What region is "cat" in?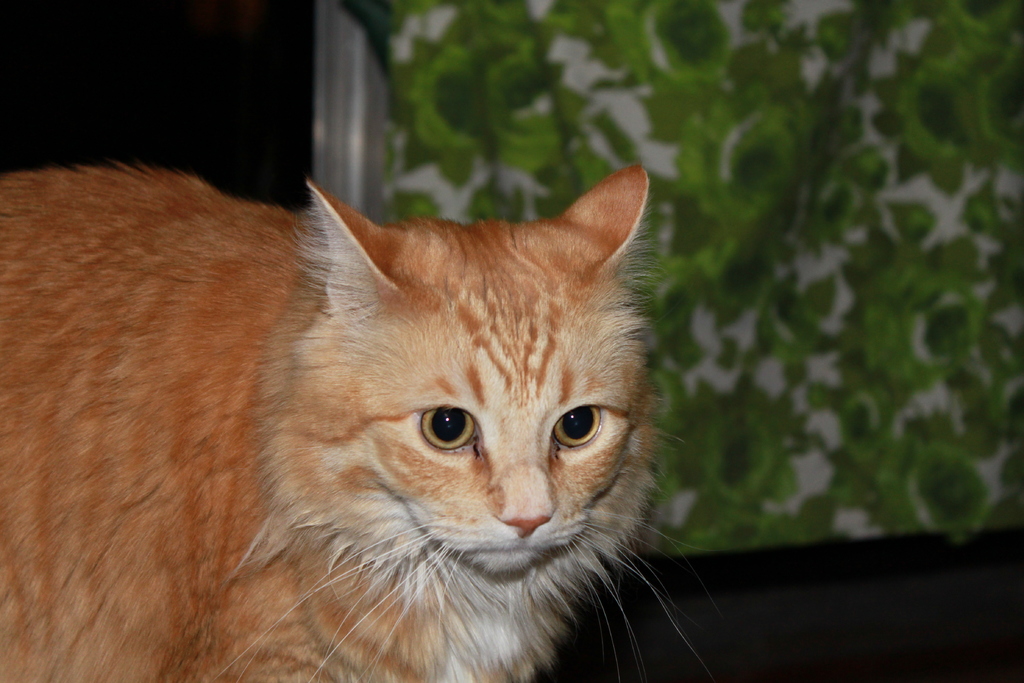
Rect(0, 168, 725, 682).
